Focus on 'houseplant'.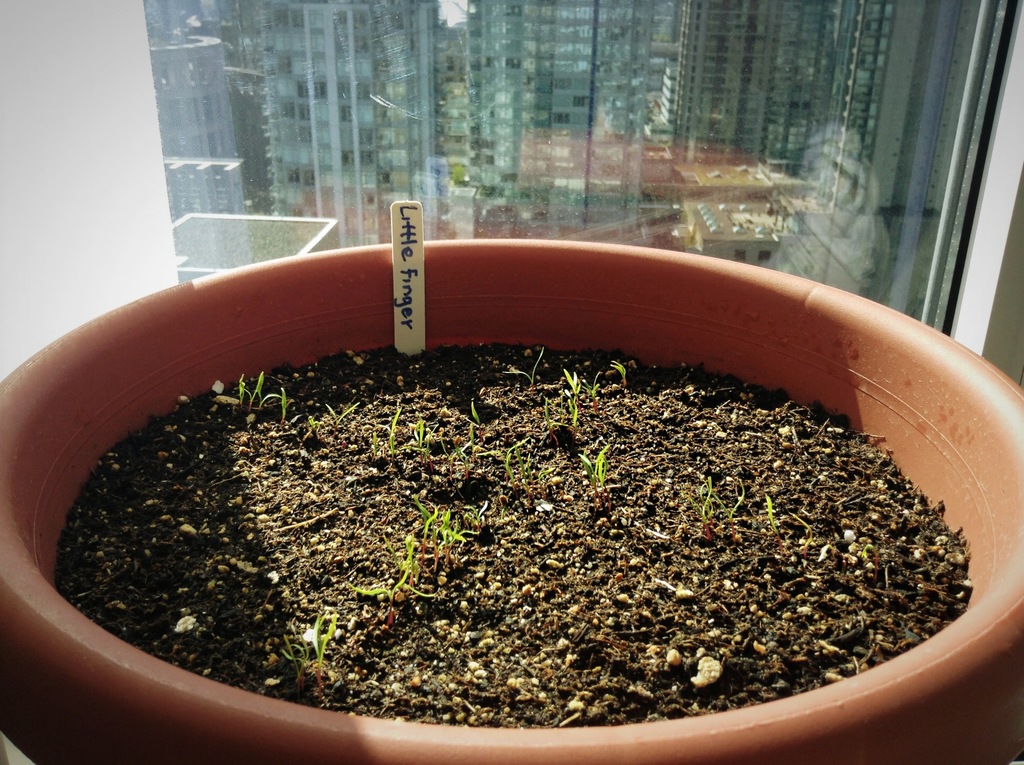
Focused at x1=0 y1=240 x2=1023 y2=764.
